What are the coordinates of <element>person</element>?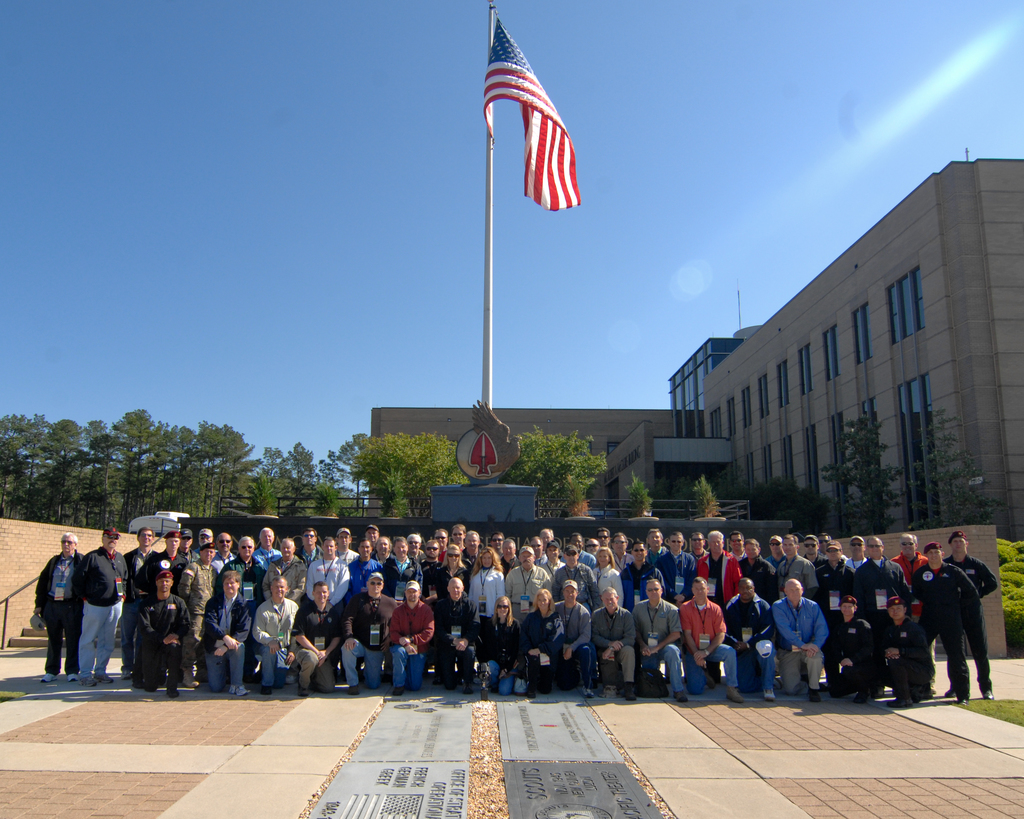
349/535/379/597.
